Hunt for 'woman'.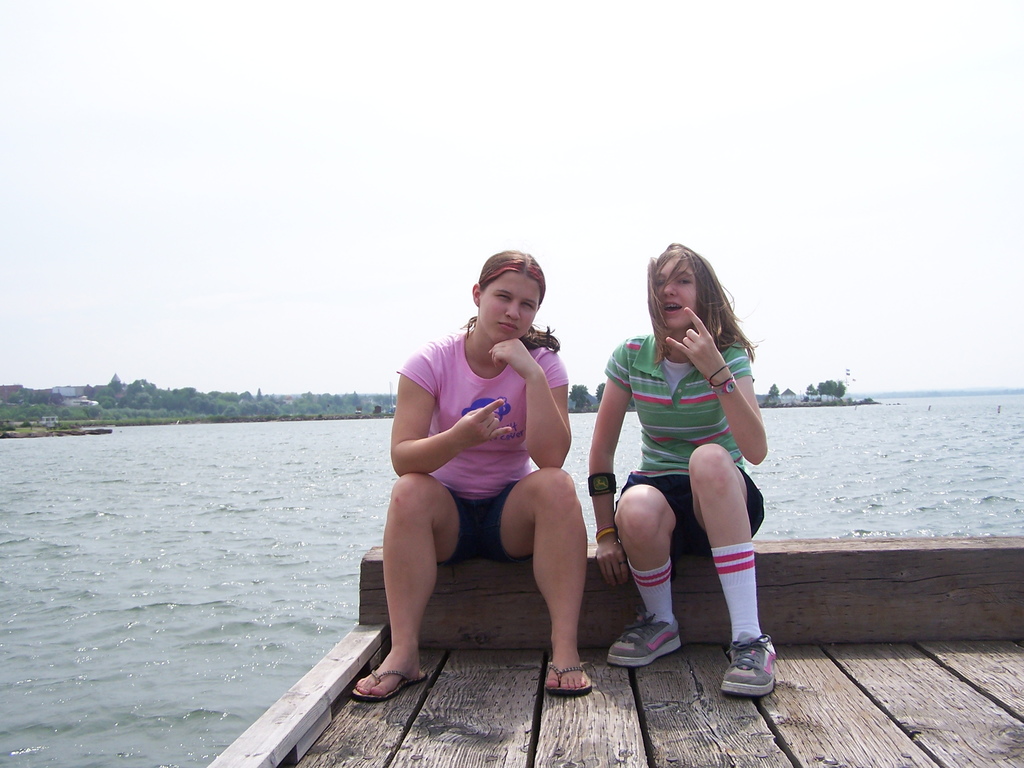
Hunted down at Rect(596, 246, 772, 692).
